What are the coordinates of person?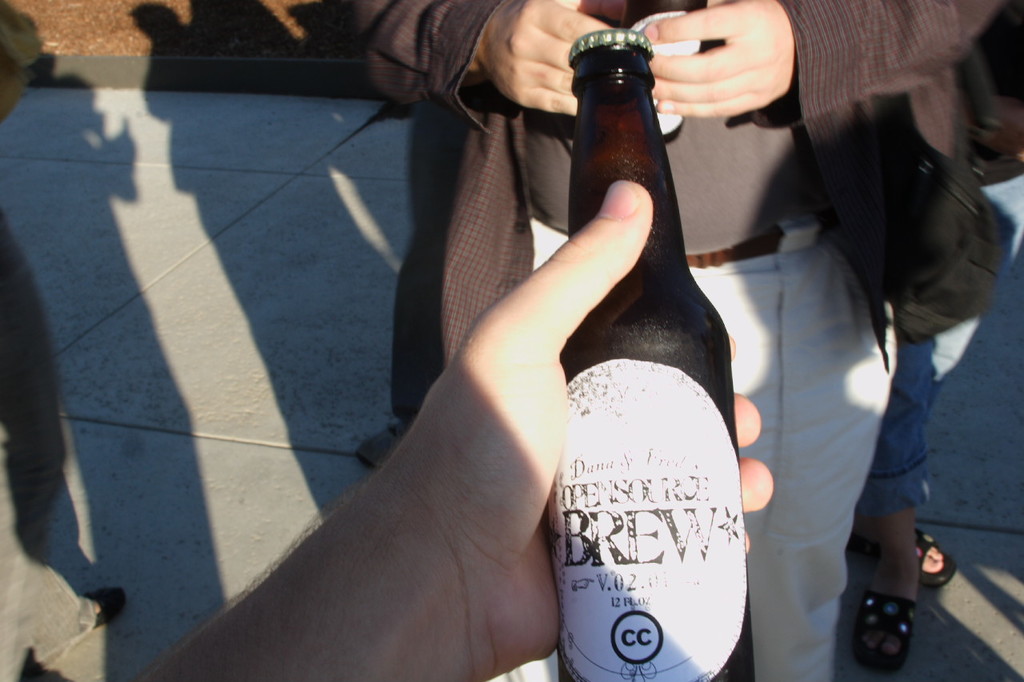
<box>344,0,1023,681</box>.
